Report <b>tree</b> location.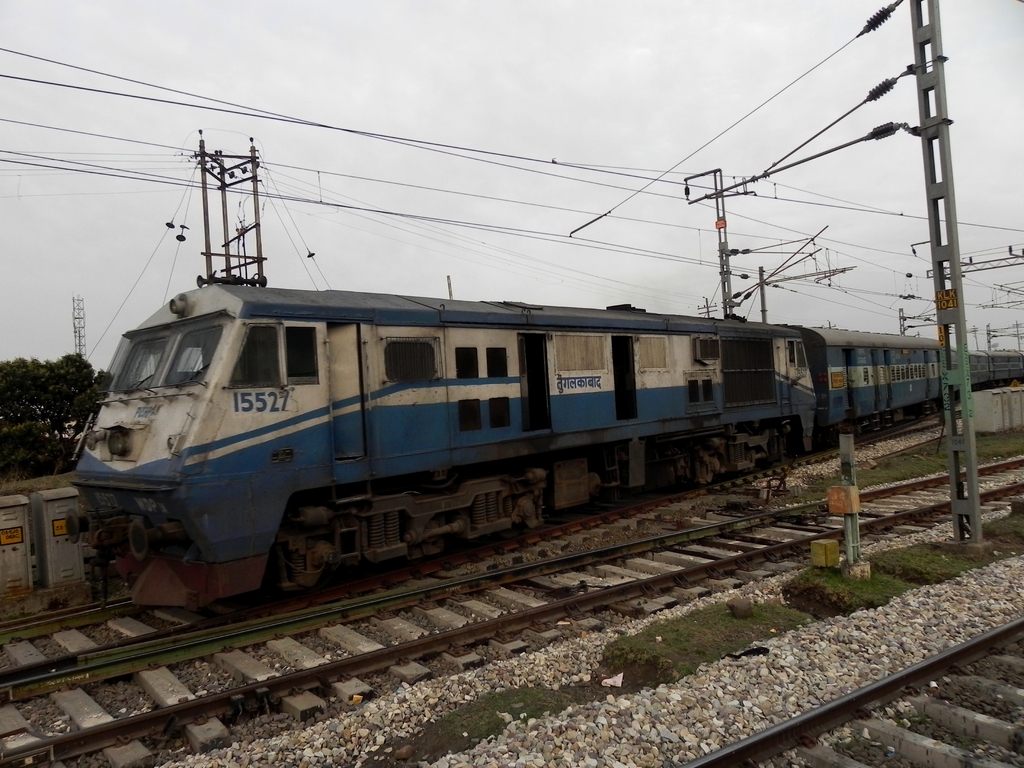
Report: (0,348,119,488).
